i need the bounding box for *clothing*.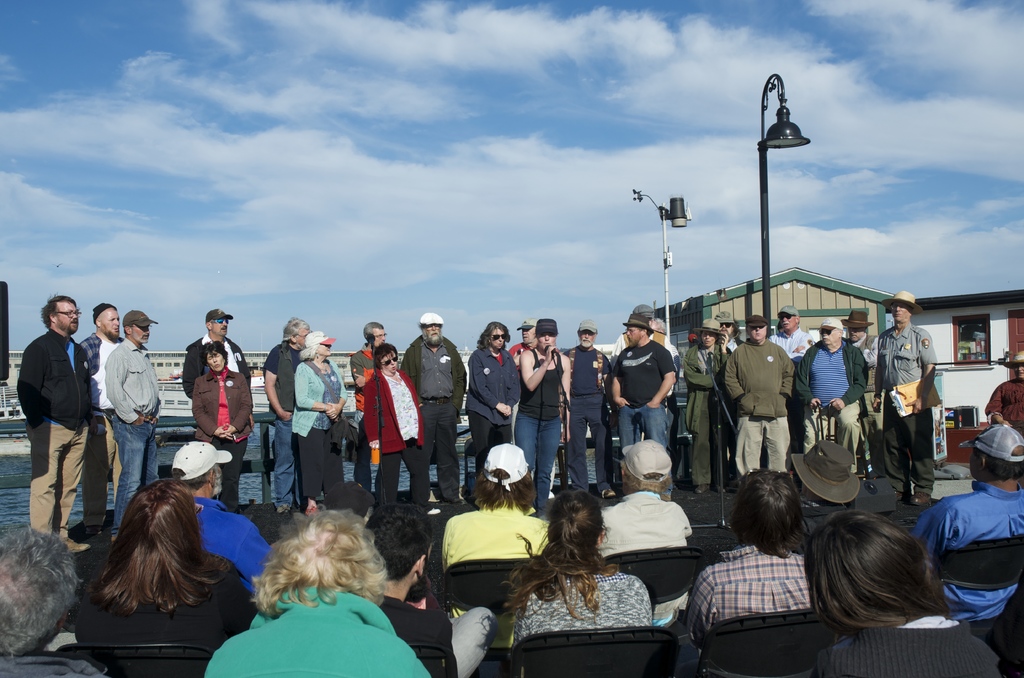
Here it is: BBox(832, 604, 1020, 677).
